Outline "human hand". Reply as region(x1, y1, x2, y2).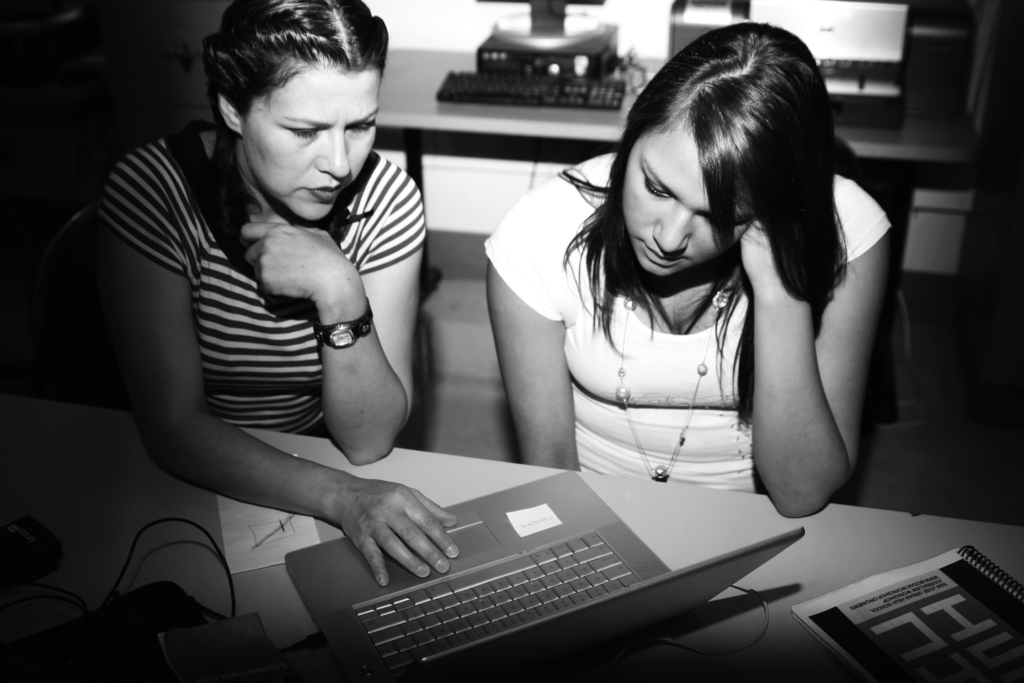
region(291, 474, 466, 591).
